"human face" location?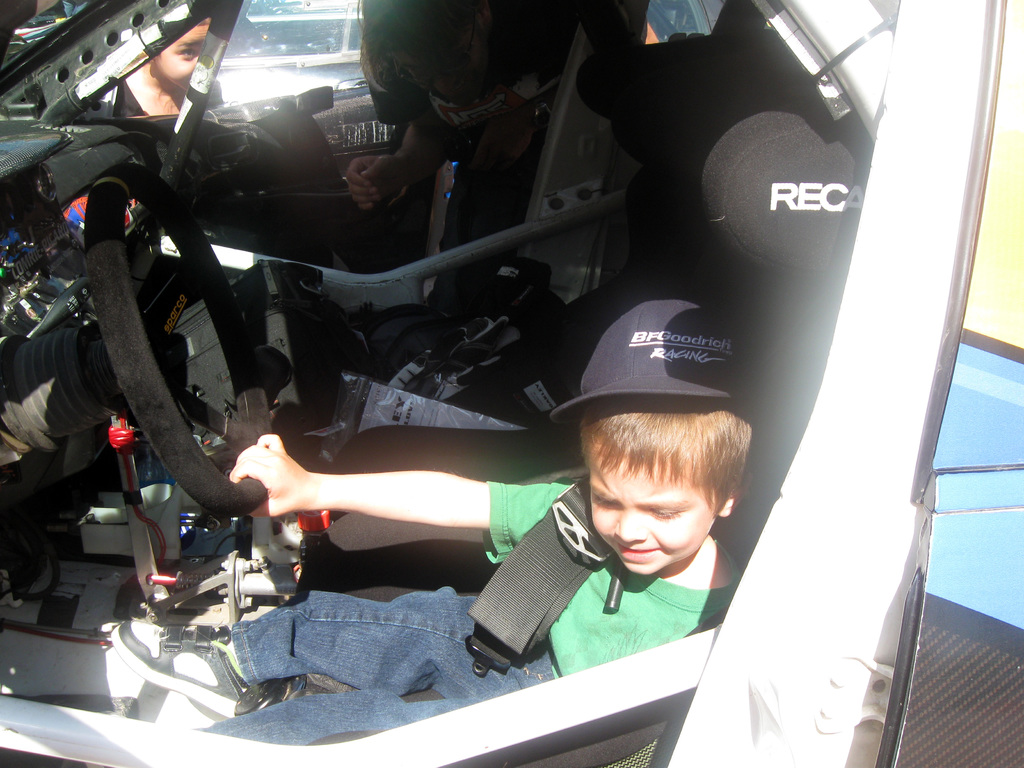
box=[154, 22, 208, 89]
